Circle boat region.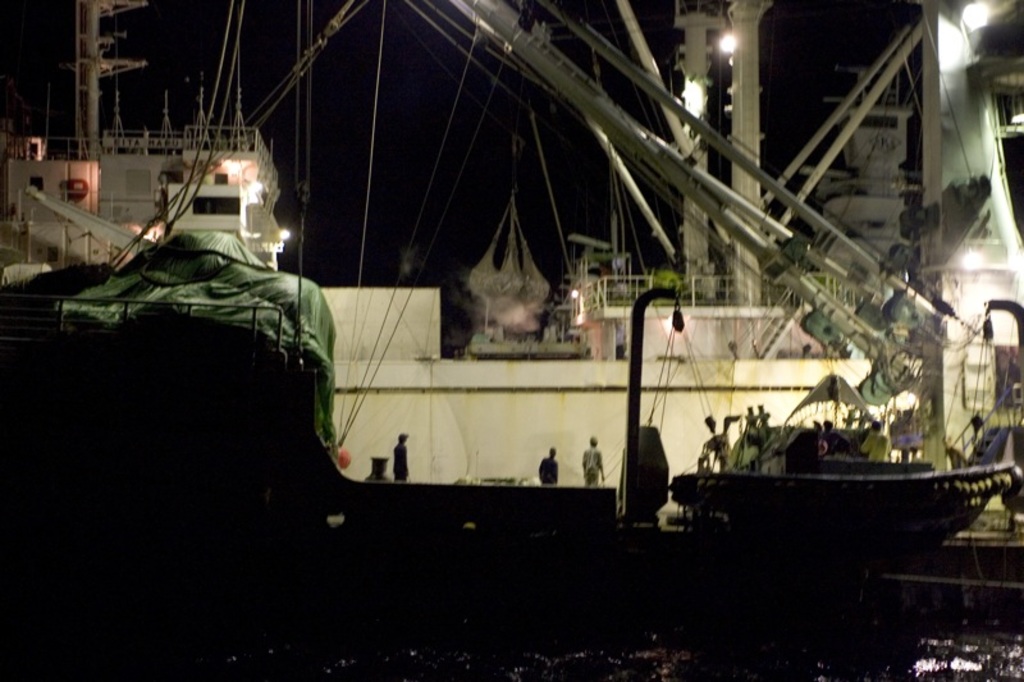
Region: x1=0 y1=0 x2=1023 y2=681.
